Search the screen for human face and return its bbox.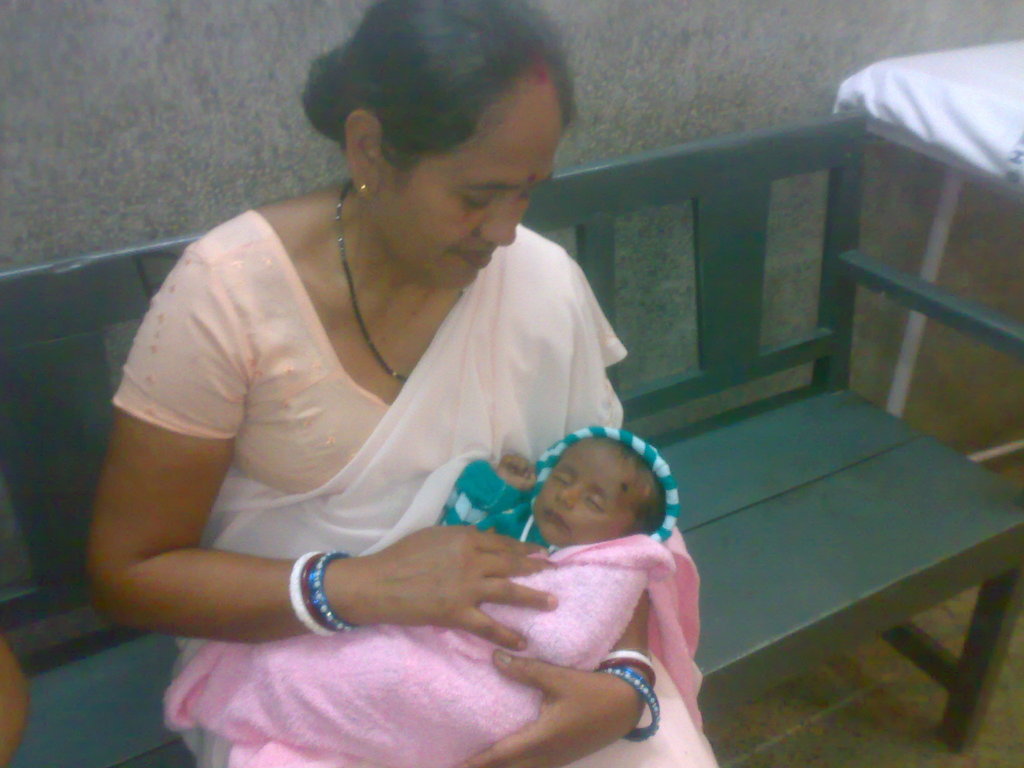
Found: select_region(378, 70, 562, 288).
